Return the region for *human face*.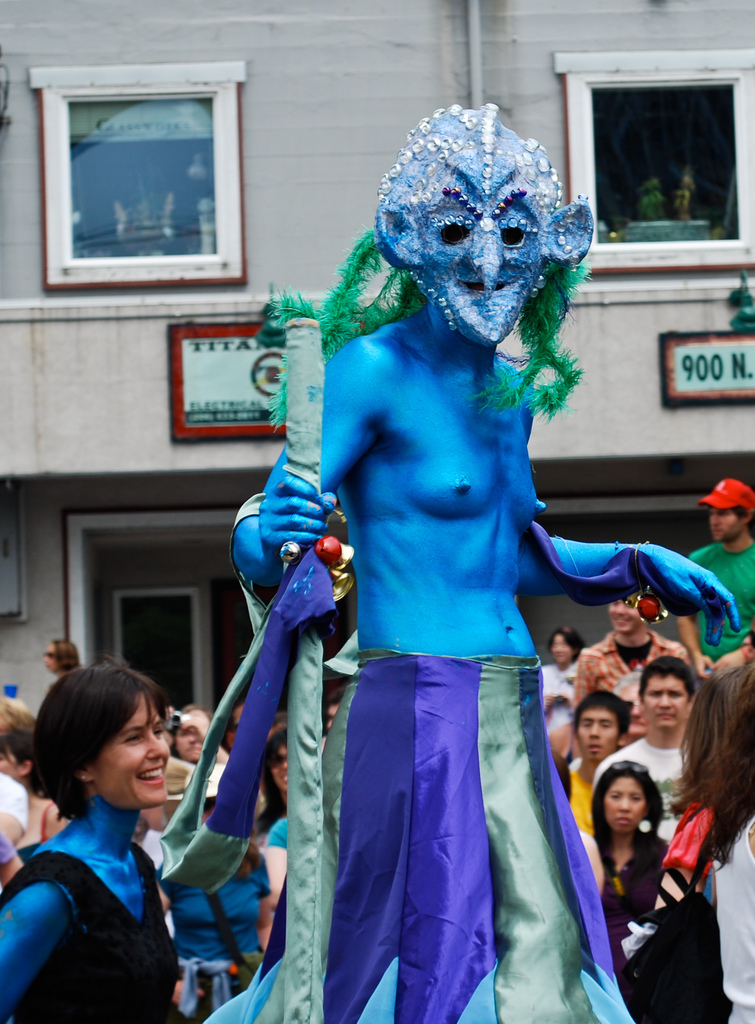
273,749,286,791.
